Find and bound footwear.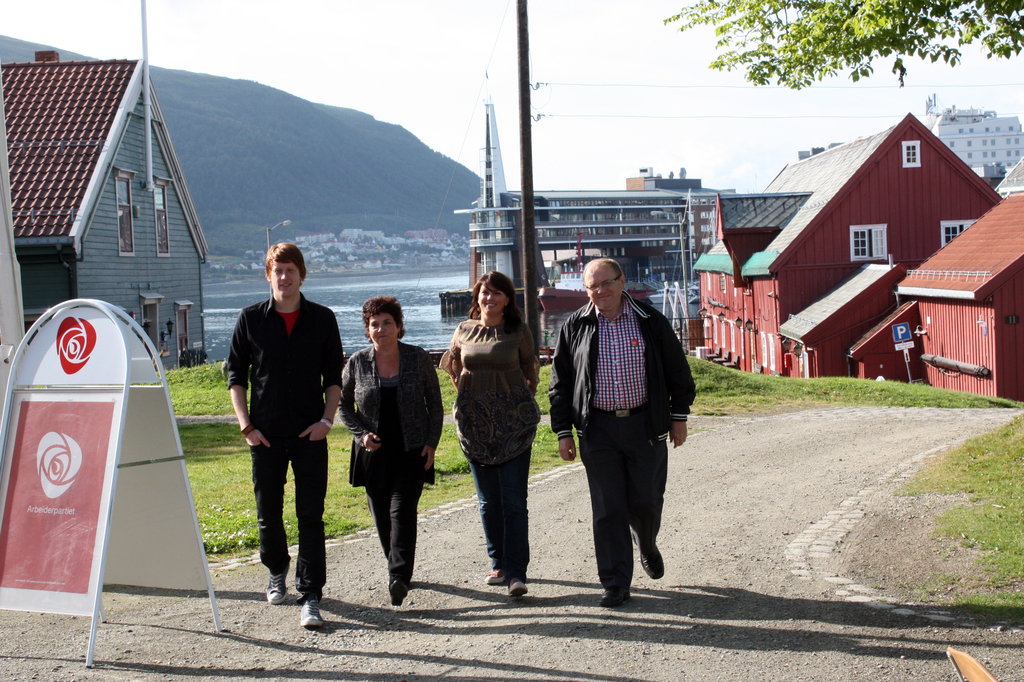
Bound: locate(596, 583, 628, 606).
